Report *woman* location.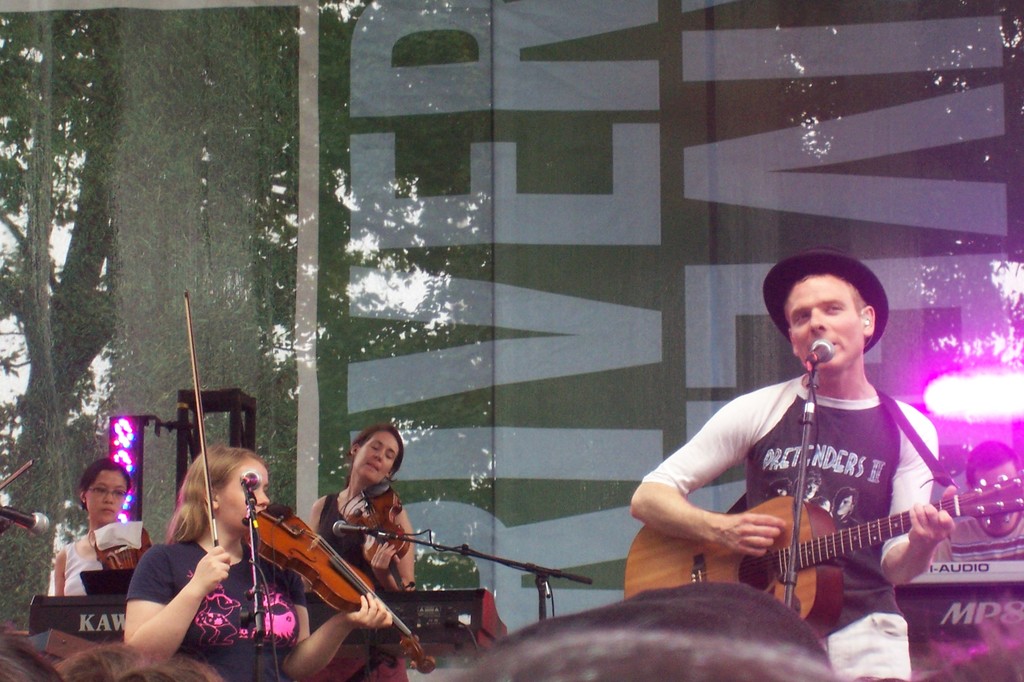
Report: Rect(55, 461, 142, 603).
